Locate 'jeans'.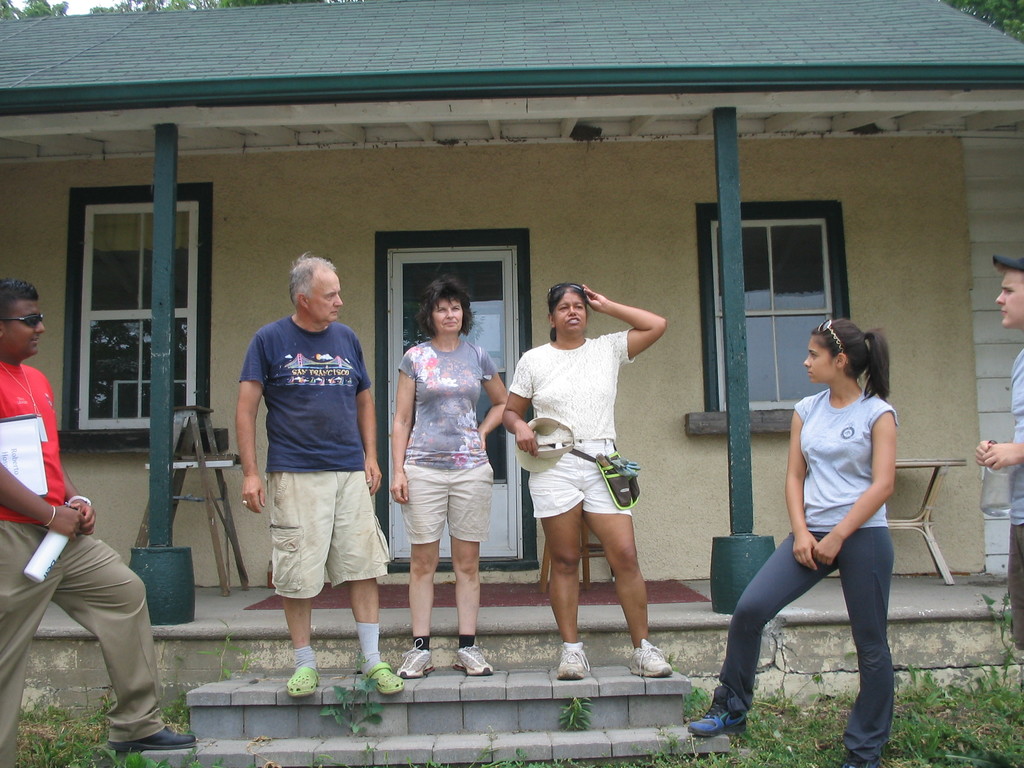
Bounding box: x1=275 y1=477 x2=392 y2=604.
